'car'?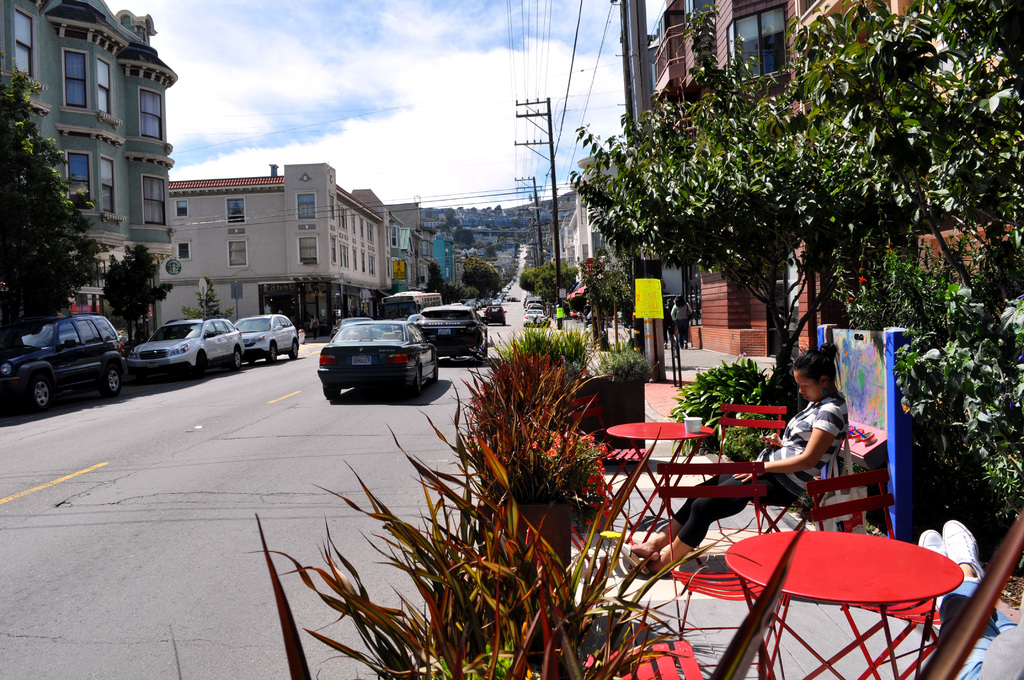
crop(417, 305, 491, 366)
